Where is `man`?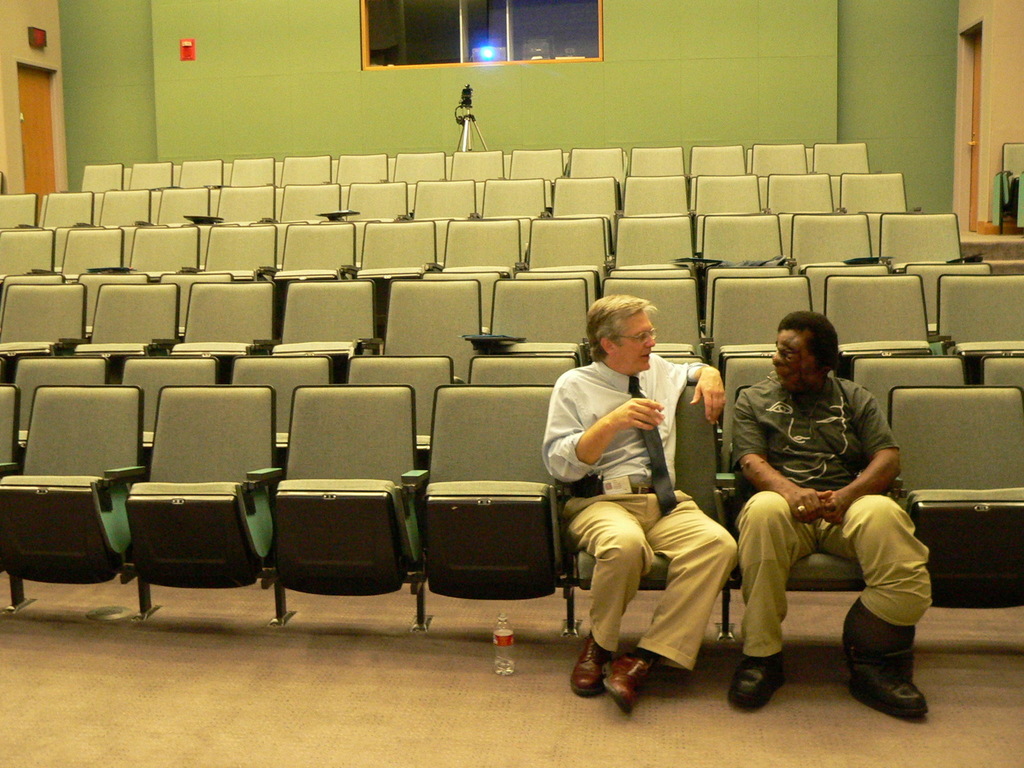
pyautogui.locateOnScreen(716, 300, 935, 721).
